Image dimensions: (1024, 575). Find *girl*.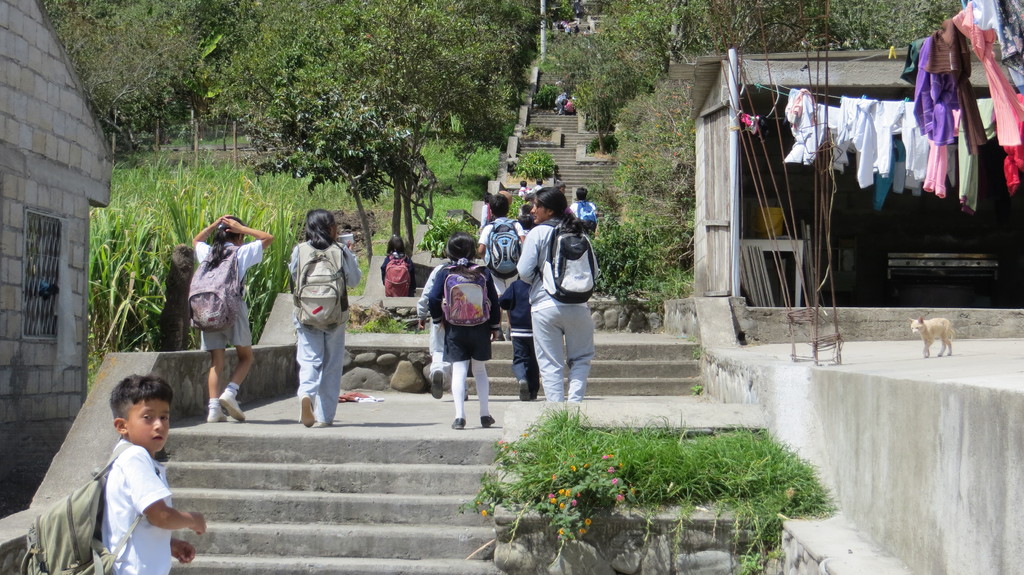
285,206,357,427.
